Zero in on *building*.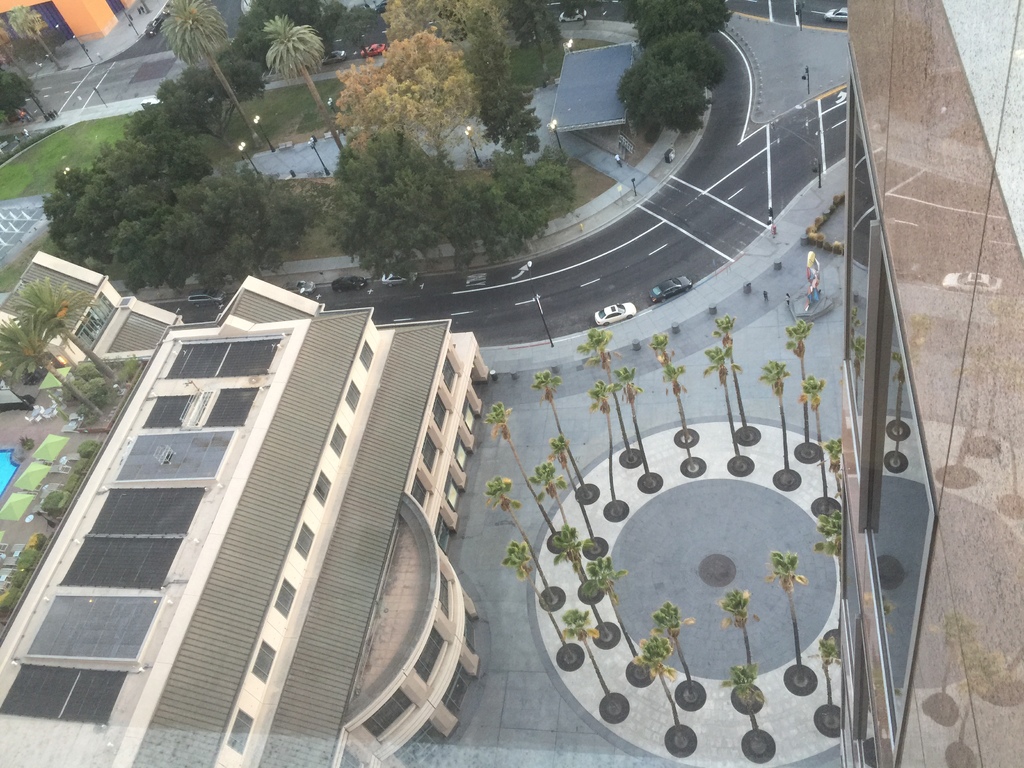
Zeroed in: locate(838, 0, 1023, 767).
